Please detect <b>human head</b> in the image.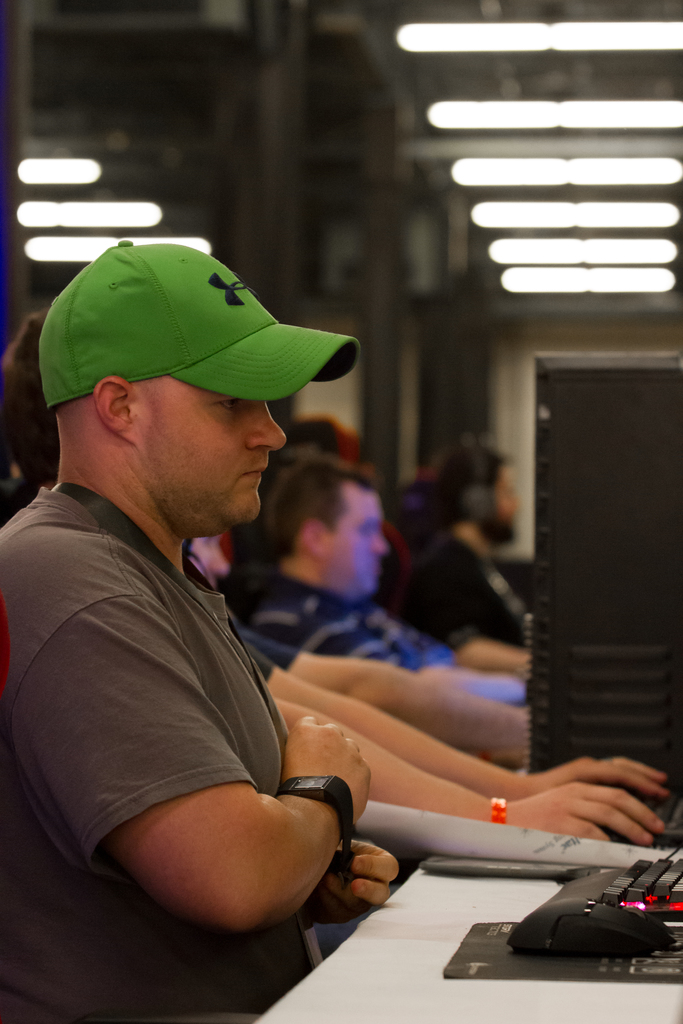
(x1=10, y1=230, x2=335, y2=528).
